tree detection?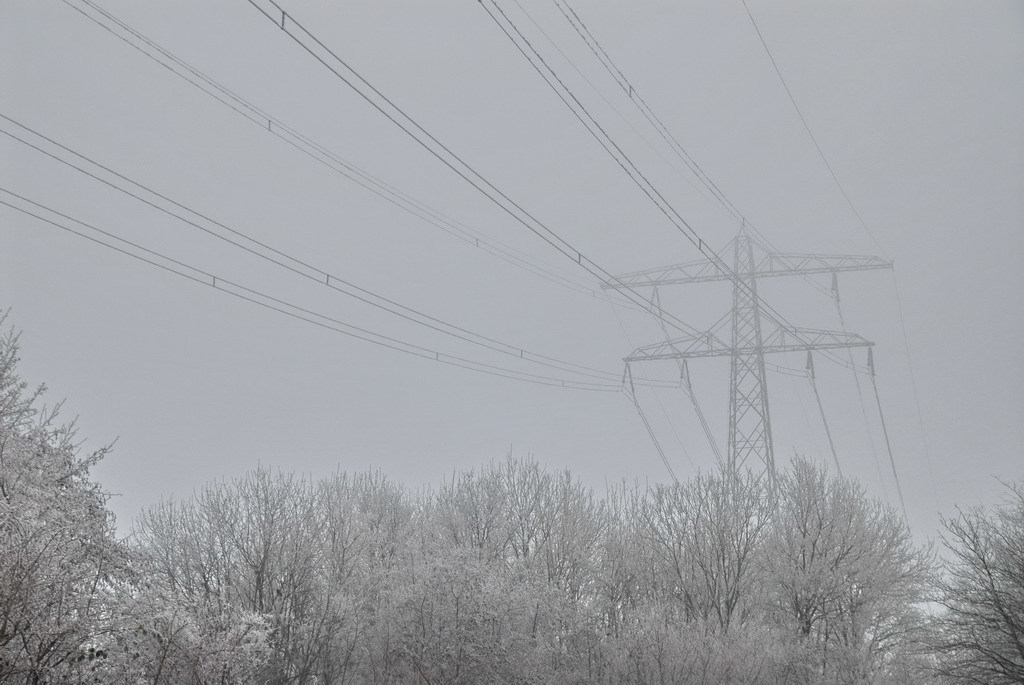
329,472,435,684
